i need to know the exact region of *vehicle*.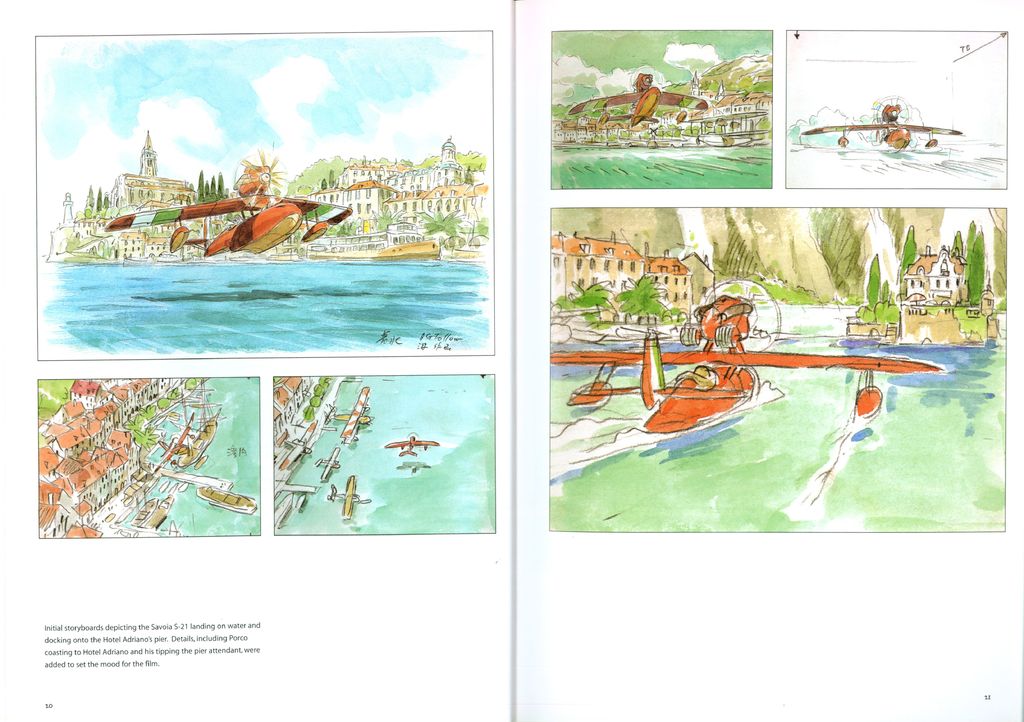
Region: 172:406:221:472.
